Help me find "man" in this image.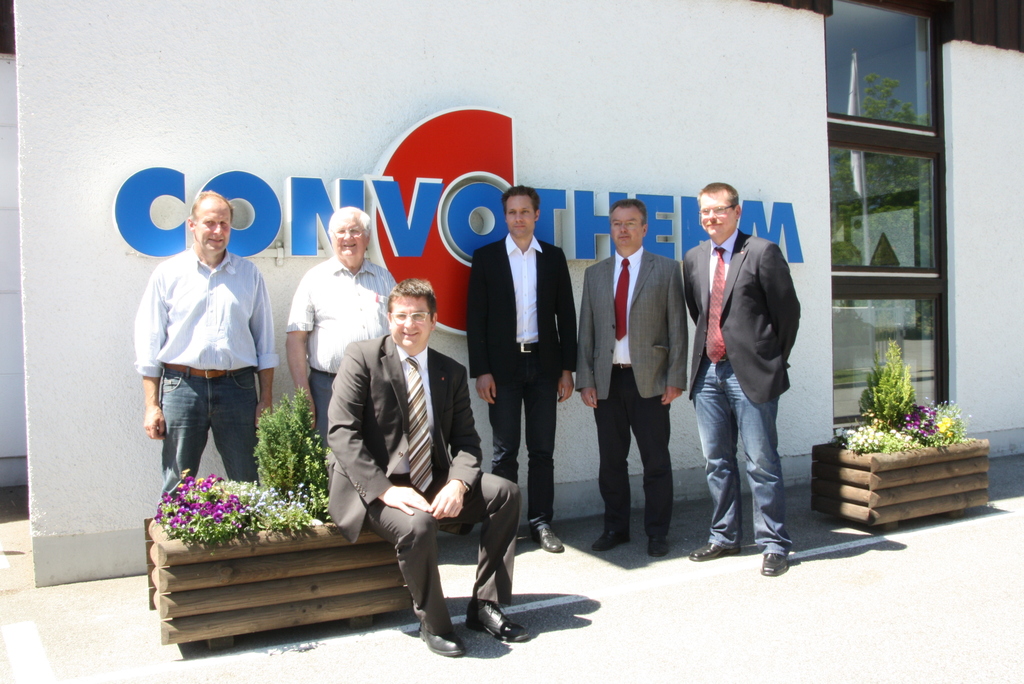
Found it: <bbox>280, 210, 394, 444</bbox>.
